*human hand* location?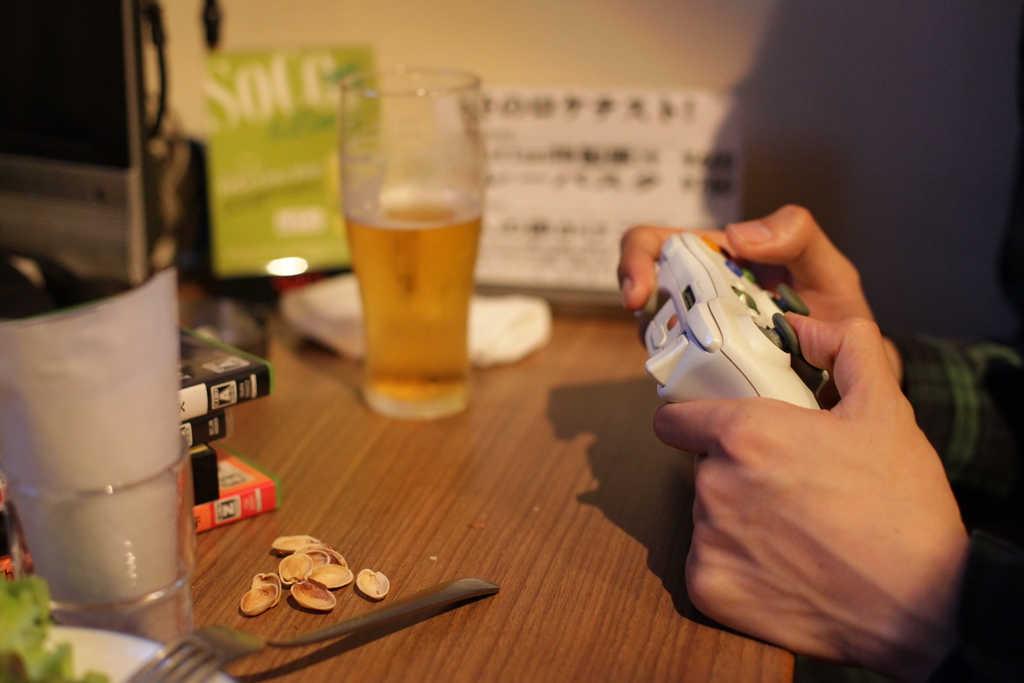
pyautogui.locateOnScreen(648, 279, 980, 655)
